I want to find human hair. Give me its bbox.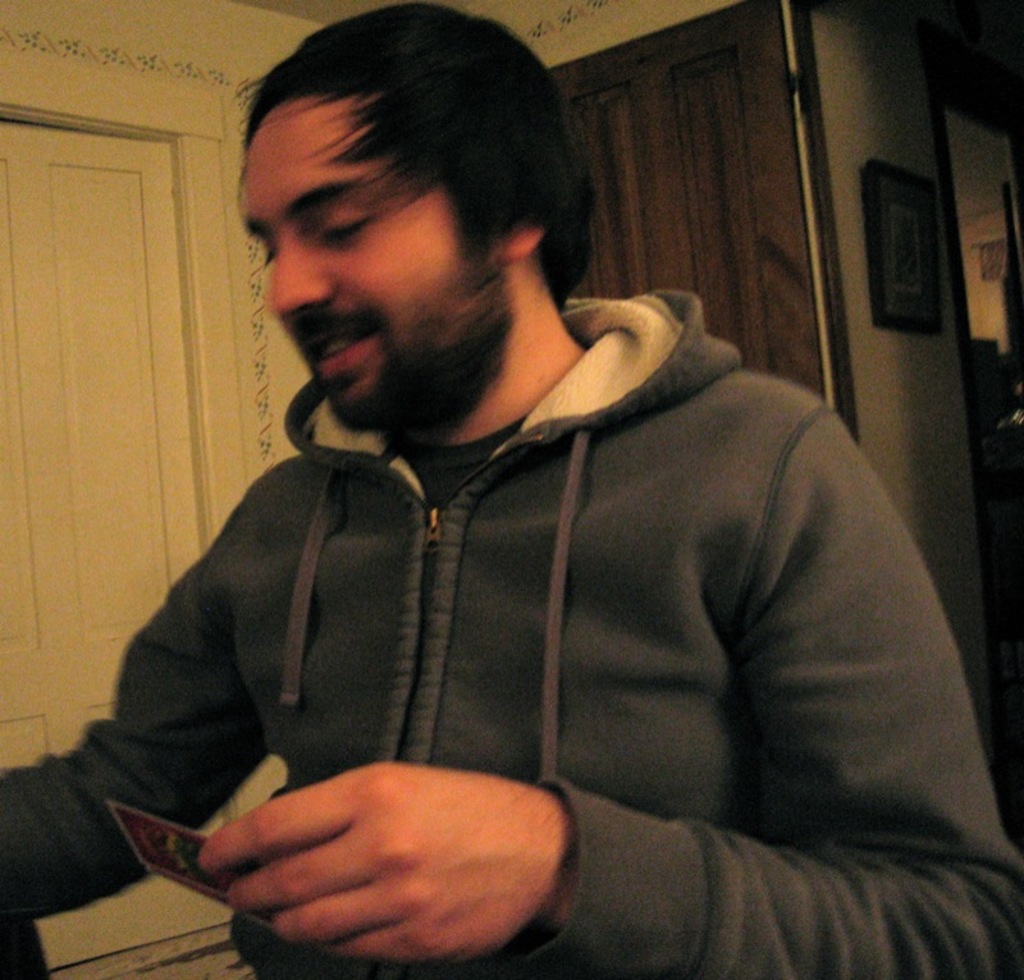
select_region(239, 20, 617, 349).
